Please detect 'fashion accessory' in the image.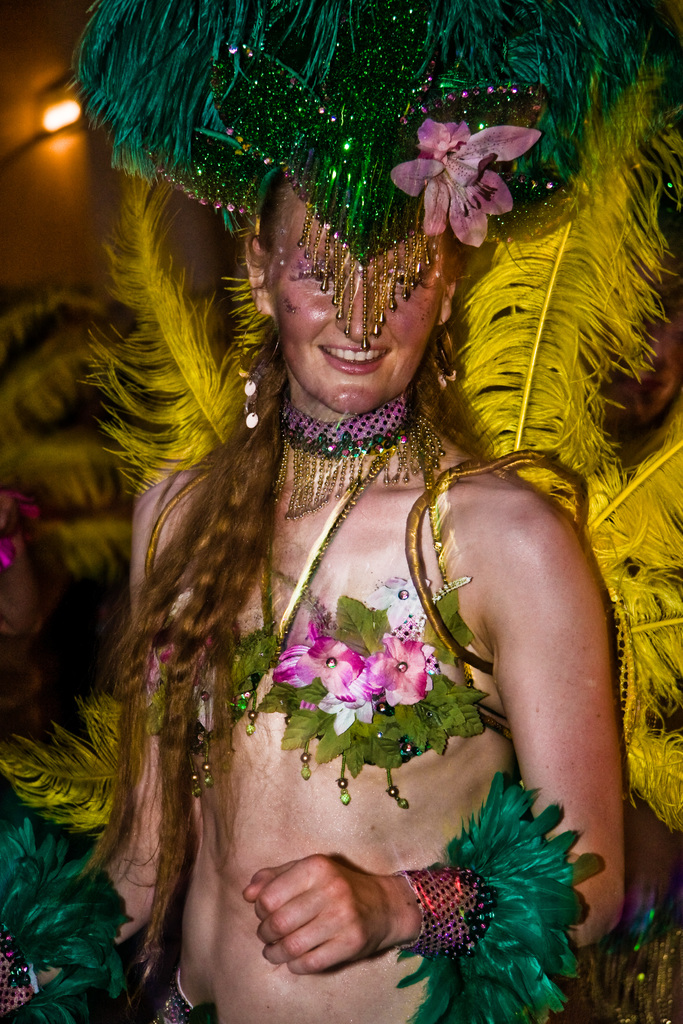
67, 0, 647, 348.
